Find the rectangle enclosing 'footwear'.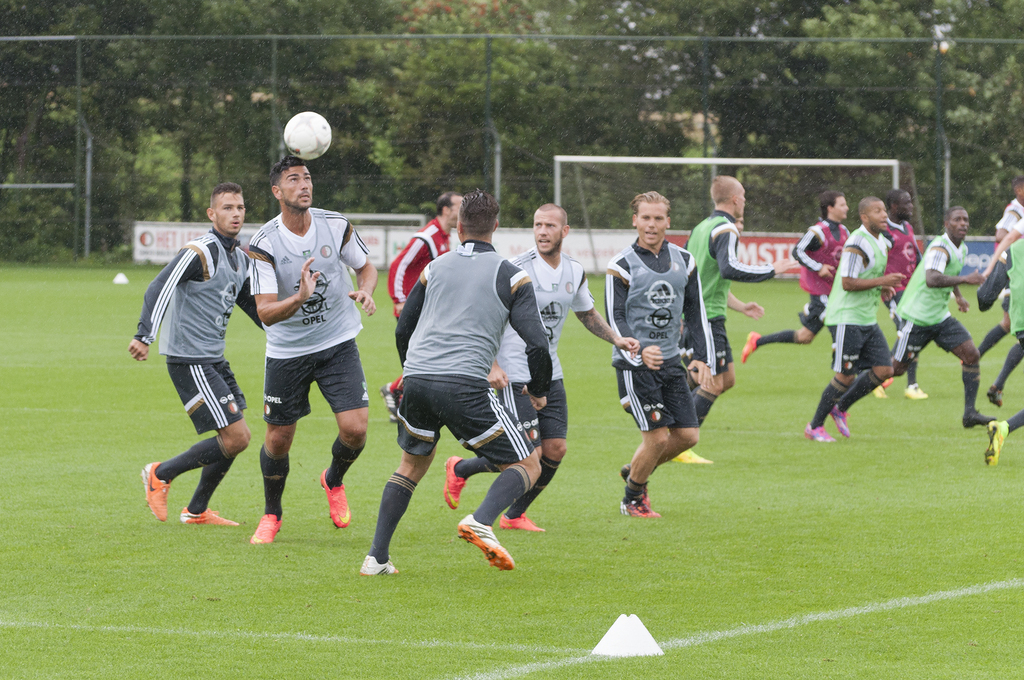
<box>828,407,853,439</box>.
